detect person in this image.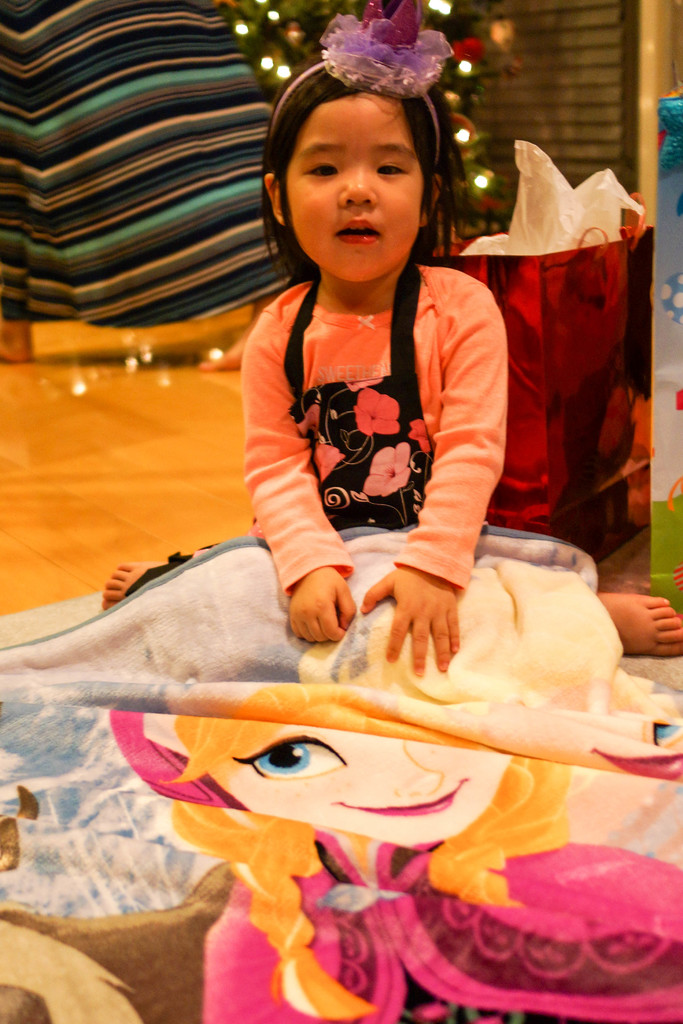
Detection: [117, 710, 682, 1023].
